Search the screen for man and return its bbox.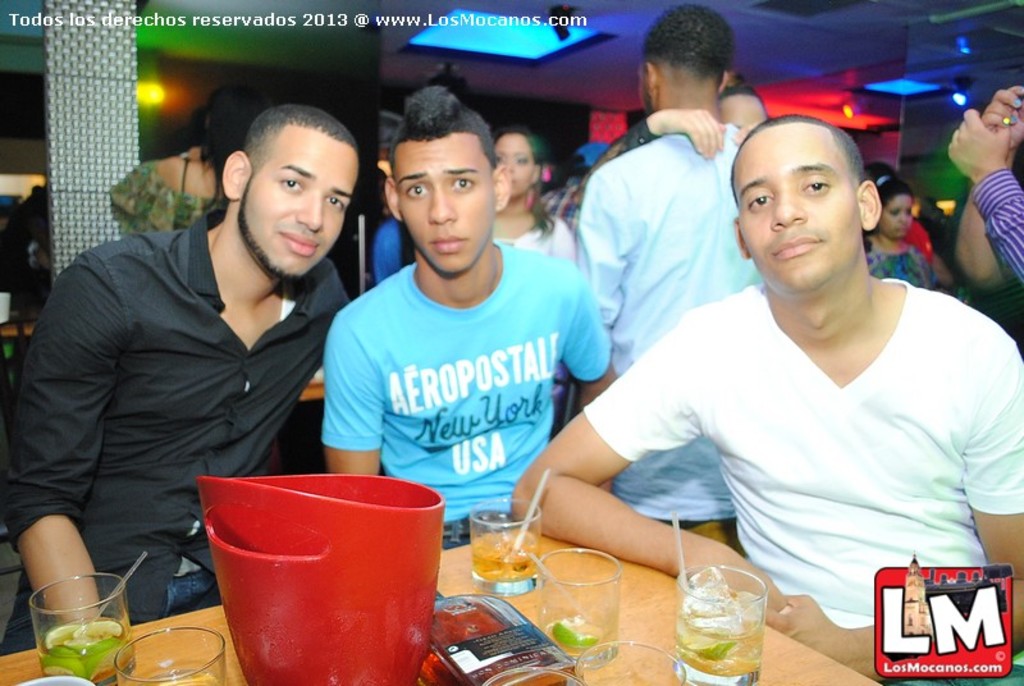
Found: box=[860, 159, 936, 265].
